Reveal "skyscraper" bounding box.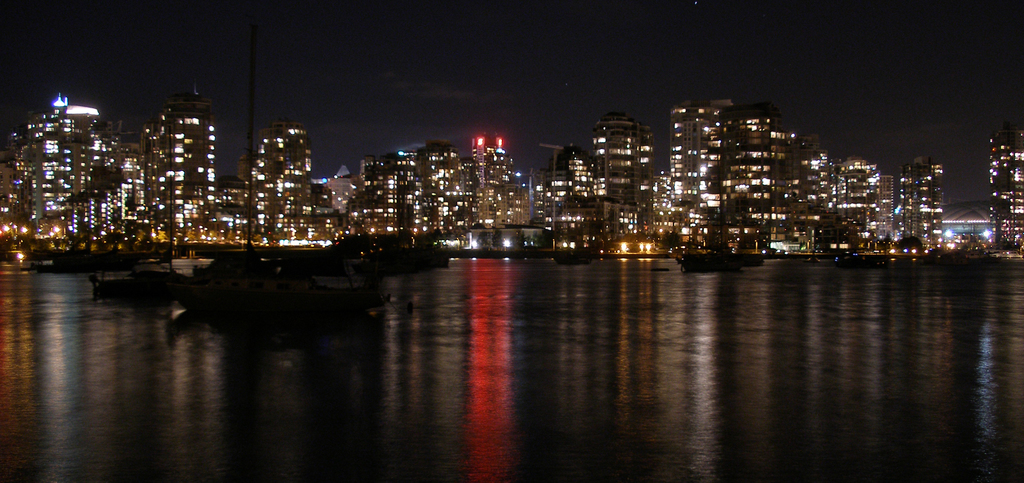
Revealed: bbox=(734, 108, 827, 260).
